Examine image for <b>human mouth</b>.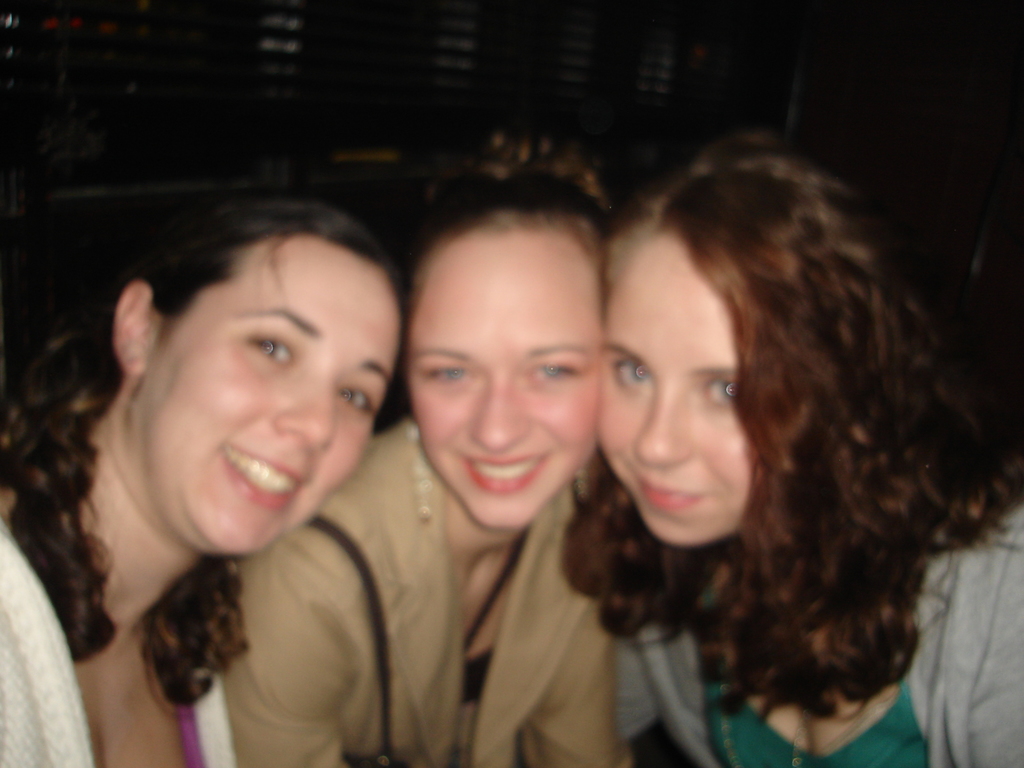
Examination result: {"left": 634, "top": 471, "right": 709, "bottom": 516}.
